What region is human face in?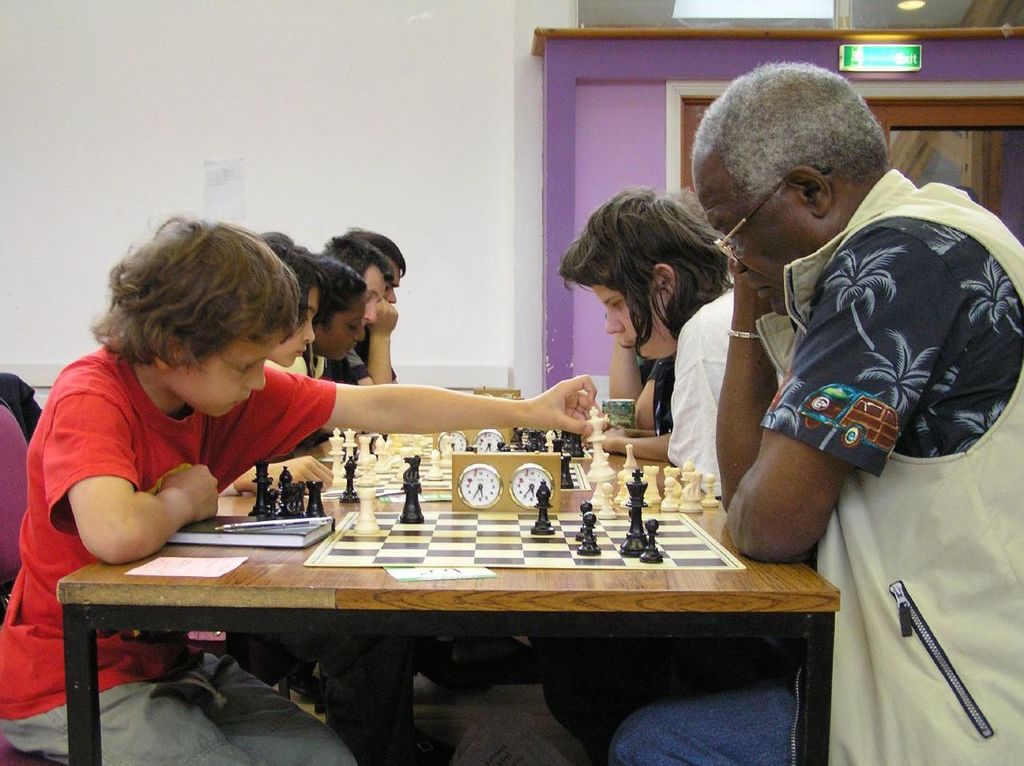
bbox=(269, 287, 320, 368).
